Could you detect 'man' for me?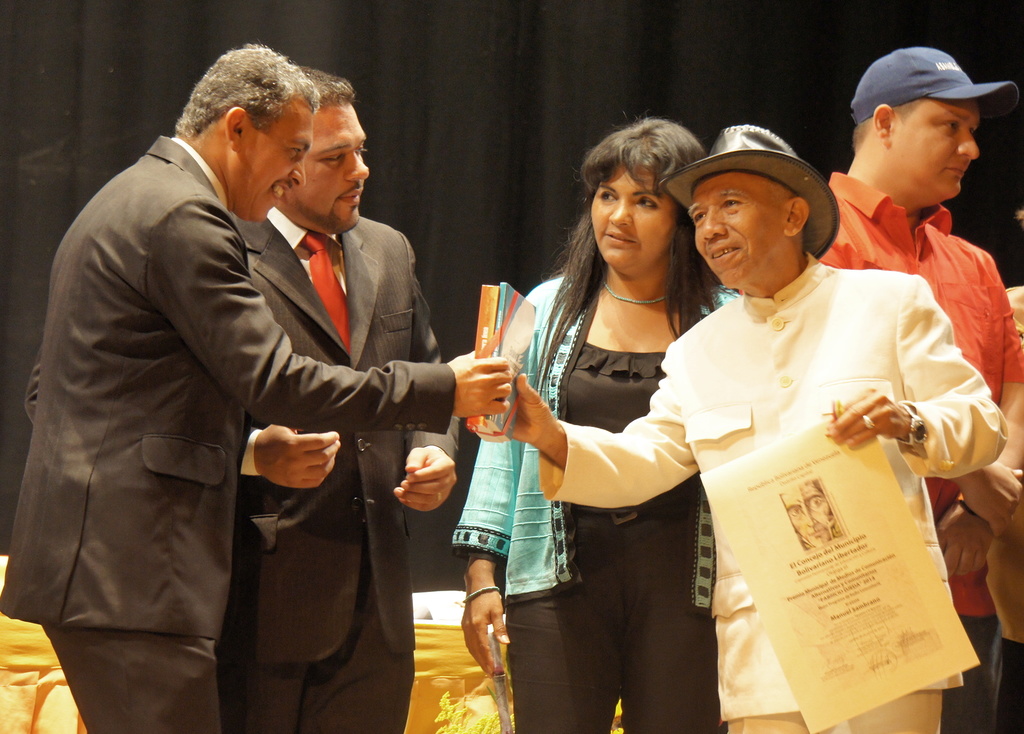
Detection result: locate(216, 66, 462, 733).
